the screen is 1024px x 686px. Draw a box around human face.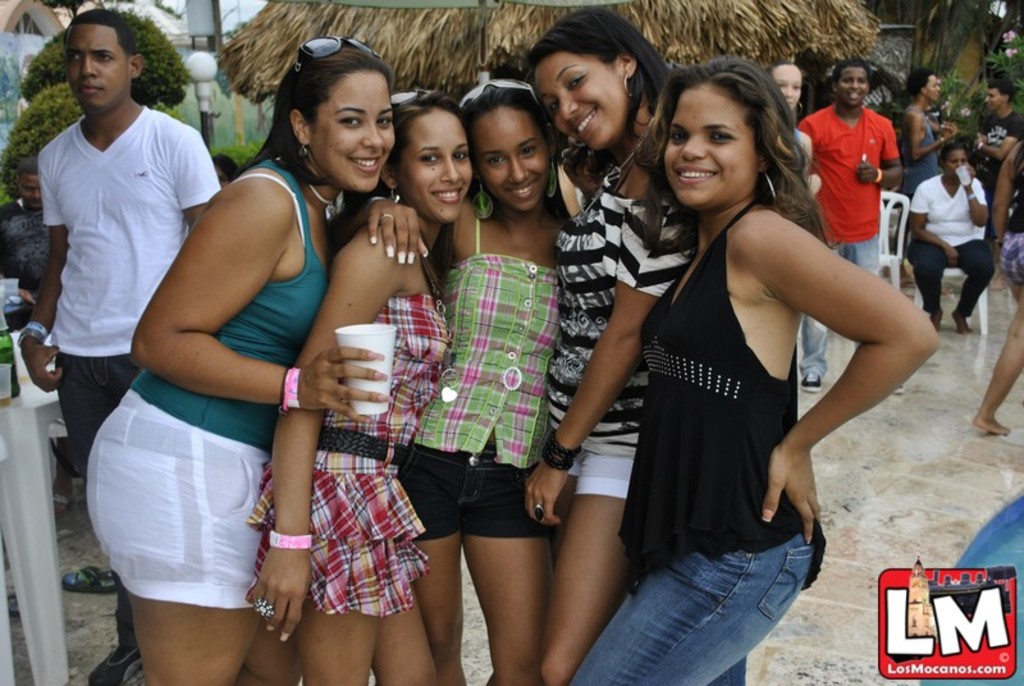
<box>831,69,869,104</box>.
